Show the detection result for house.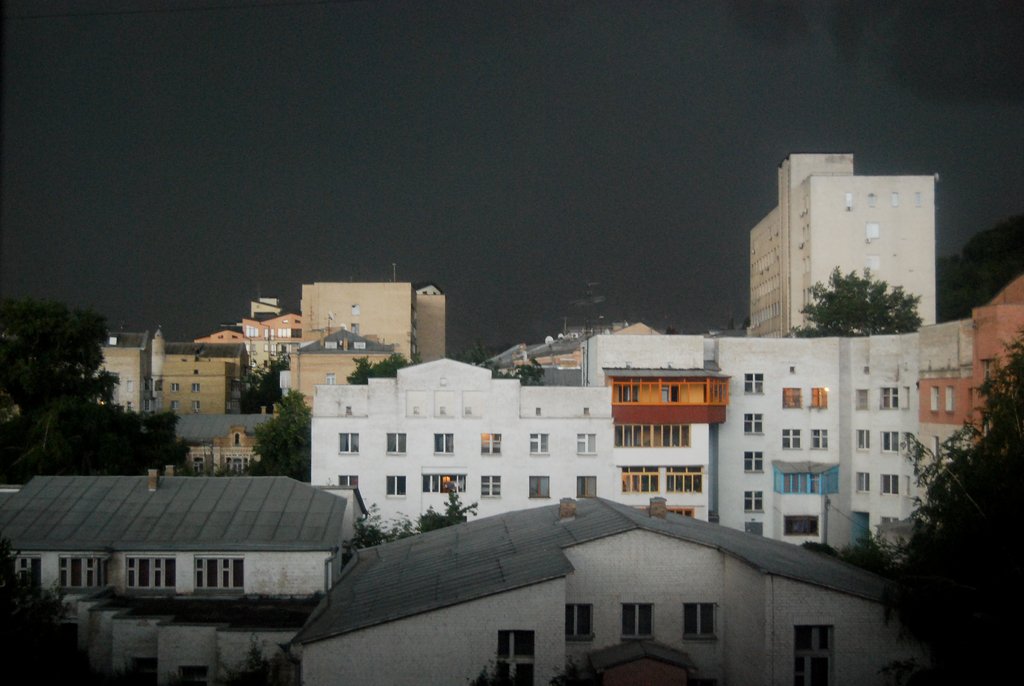
BBox(175, 587, 252, 683).
